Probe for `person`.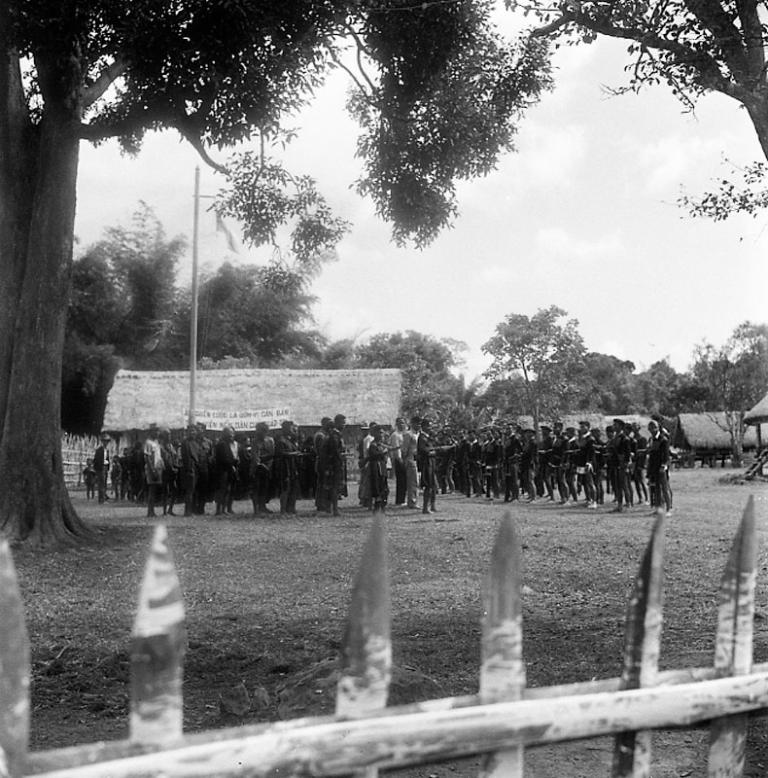
Probe result: crop(277, 420, 310, 512).
